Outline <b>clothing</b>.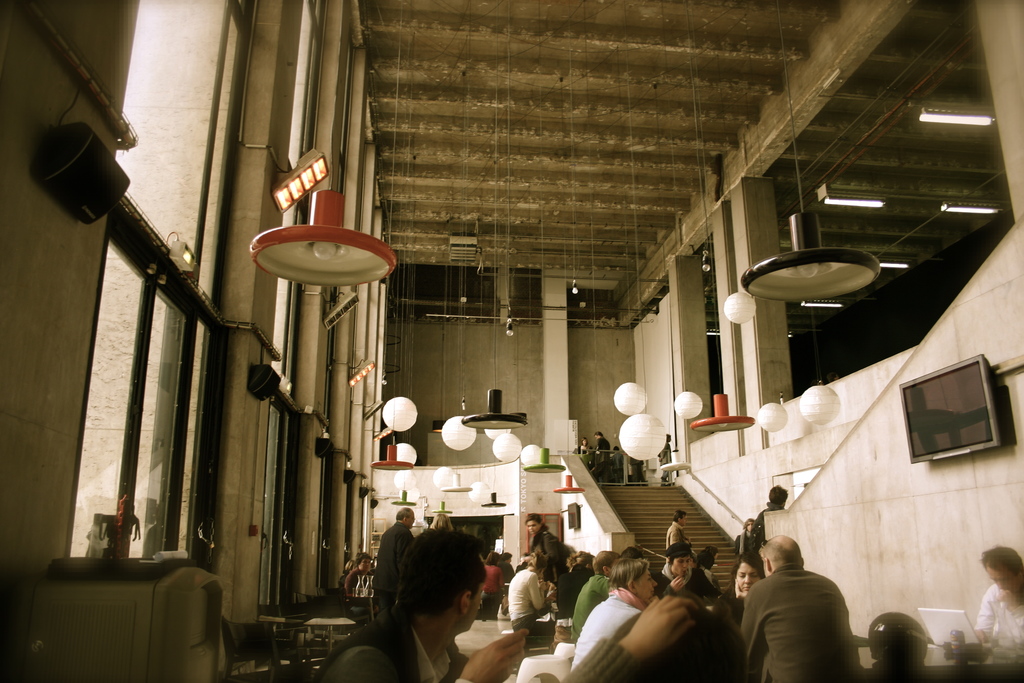
Outline: locate(719, 581, 746, 622).
